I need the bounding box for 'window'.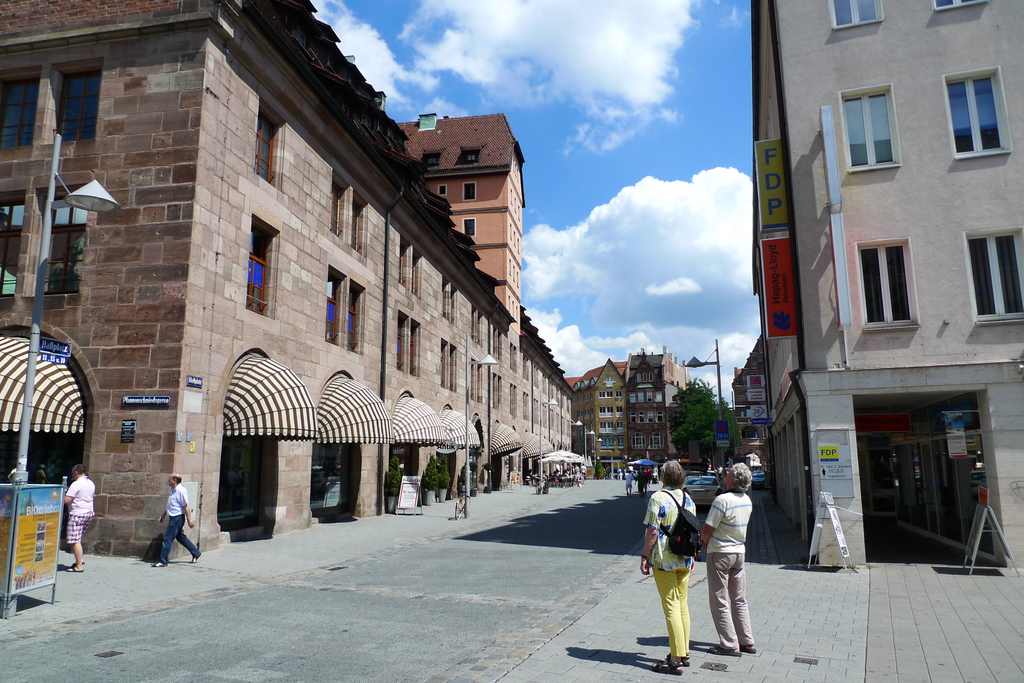
Here it is: [952,70,1002,151].
